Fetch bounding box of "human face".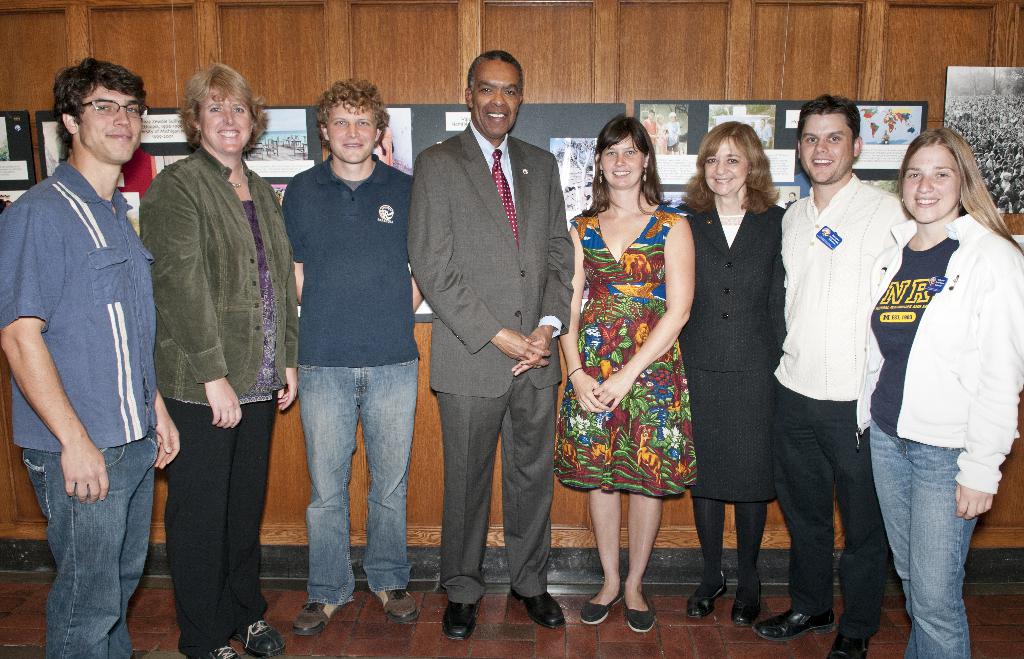
Bbox: BBox(902, 143, 957, 220).
